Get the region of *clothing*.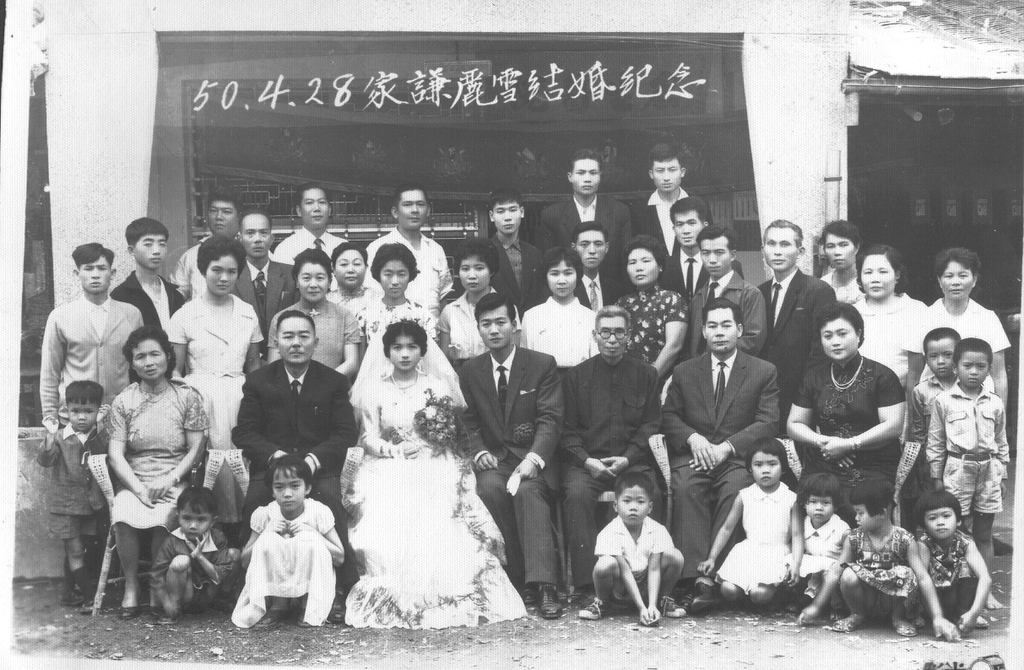
detection(803, 515, 850, 597).
